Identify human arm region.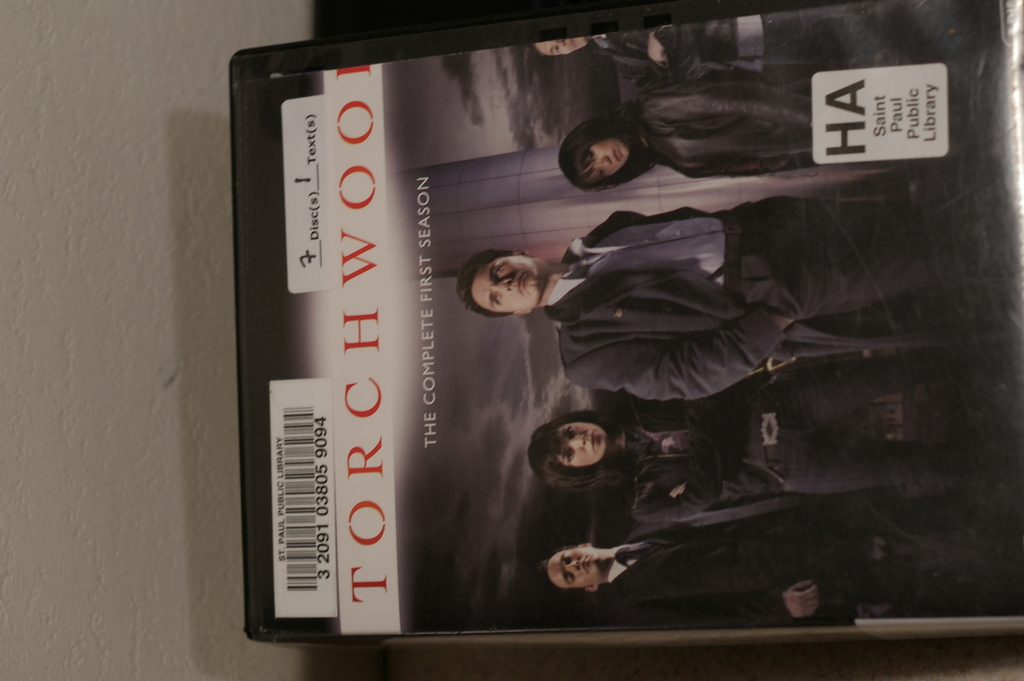
Region: [left=634, top=415, right=713, bottom=526].
